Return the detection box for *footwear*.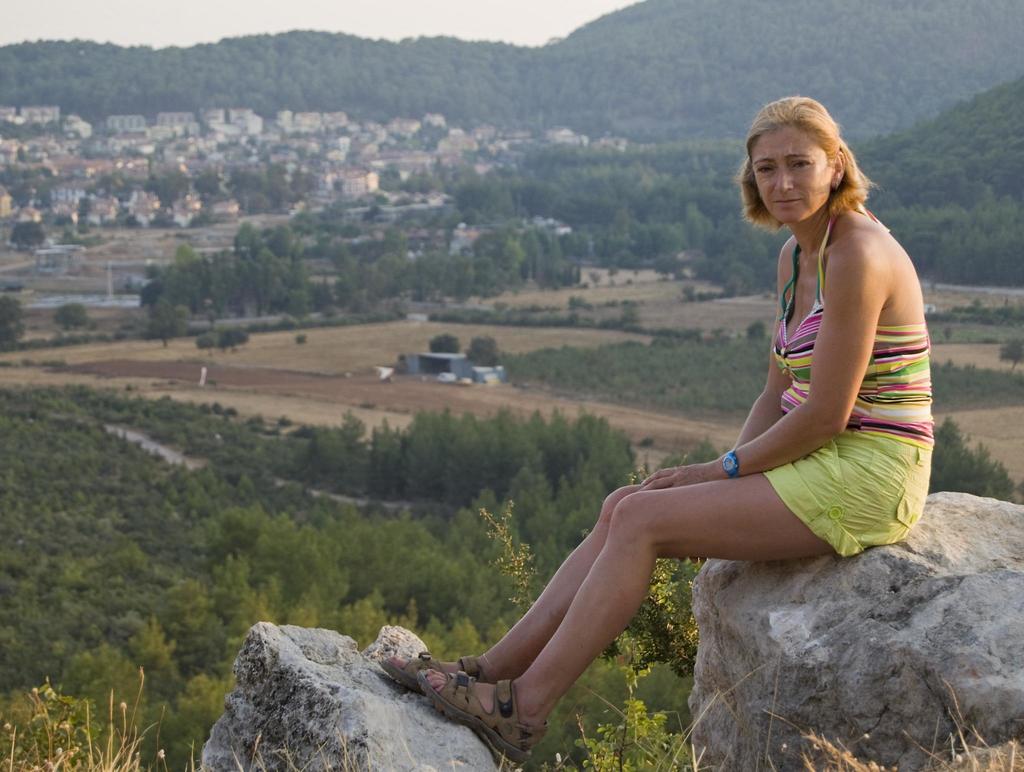
[422,669,547,746].
